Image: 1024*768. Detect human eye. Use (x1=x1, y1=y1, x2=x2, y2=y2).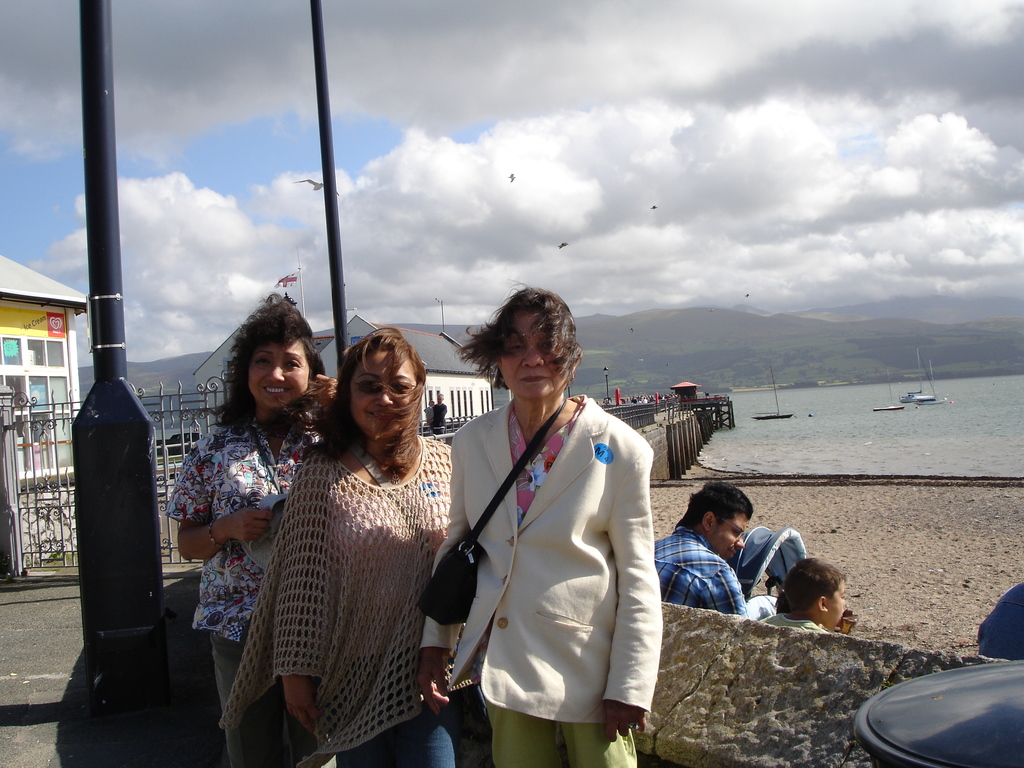
(x1=734, y1=529, x2=742, y2=537).
